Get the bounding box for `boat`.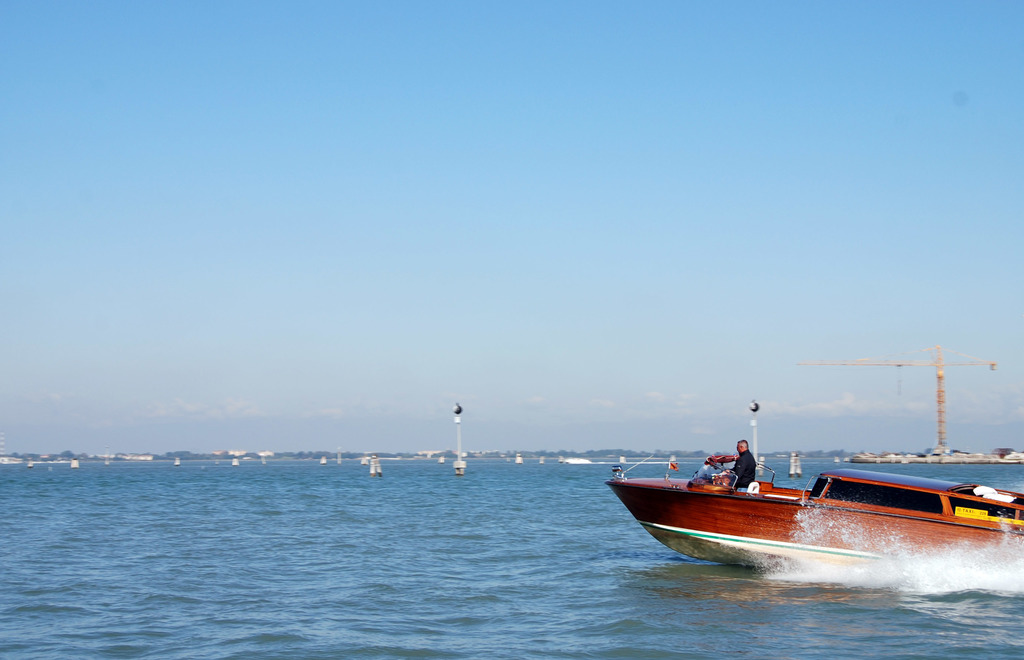
362 448 387 486.
